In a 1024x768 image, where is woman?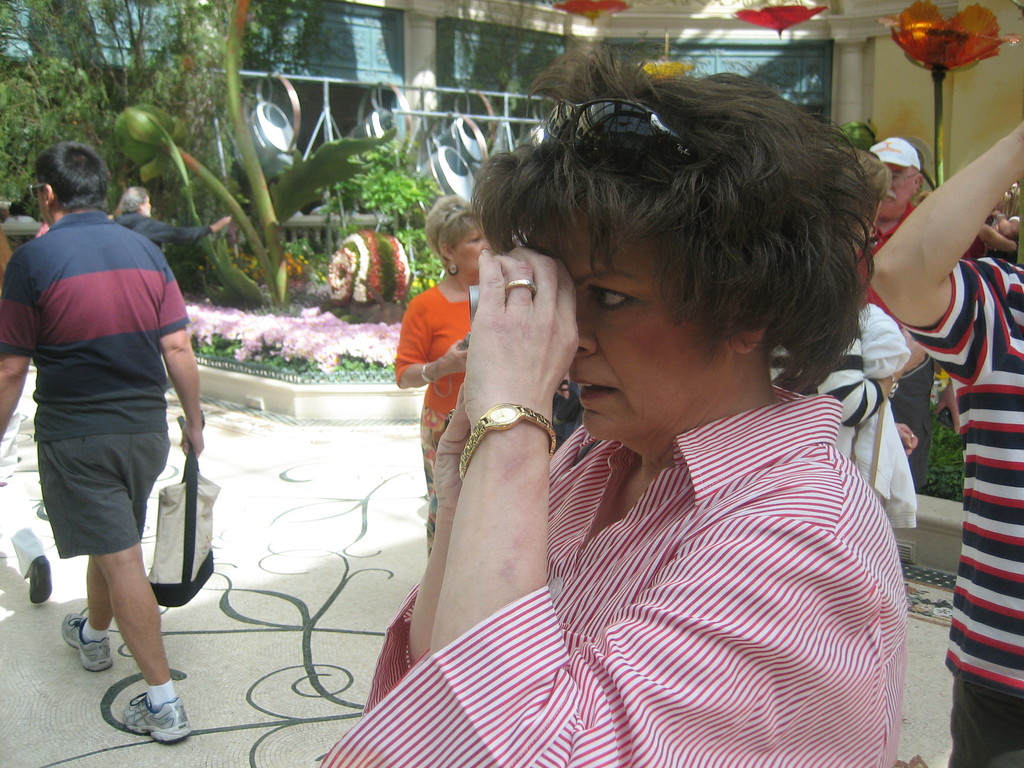
select_region(114, 186, 229, 252).
